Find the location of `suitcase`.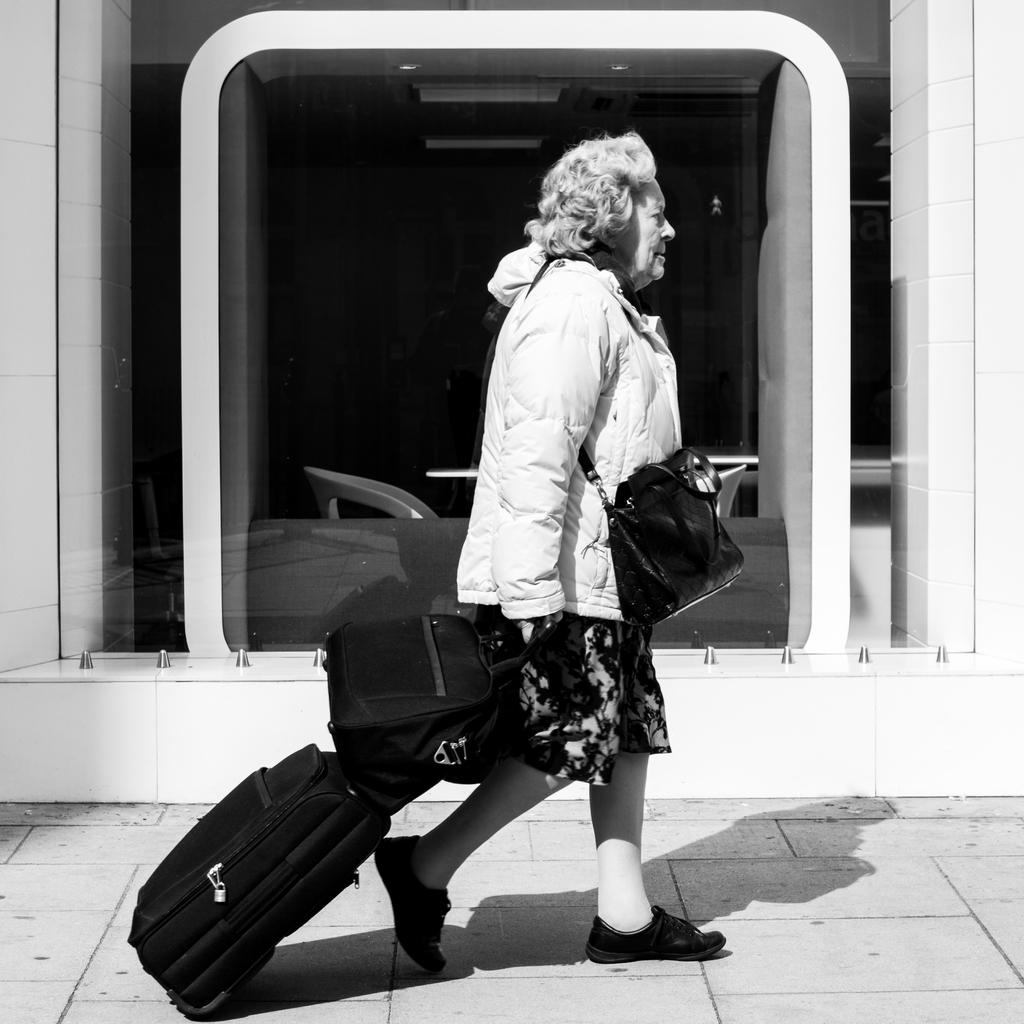
Location: locate(129, 662, 521, 1023).
